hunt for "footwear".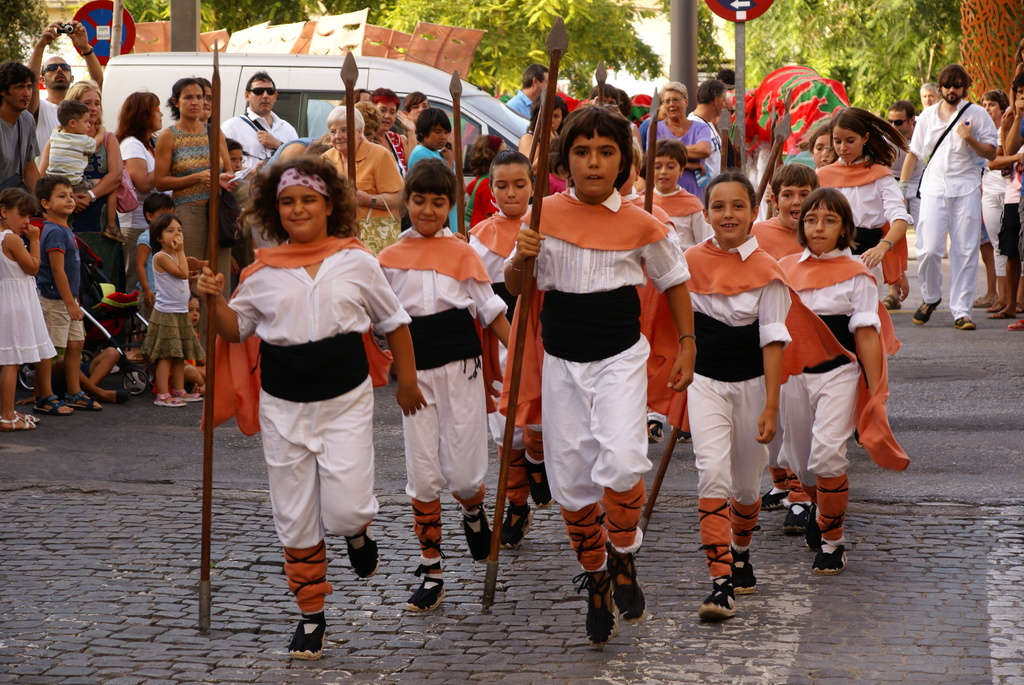
Hunted down at 343, 524, 381, 580.
